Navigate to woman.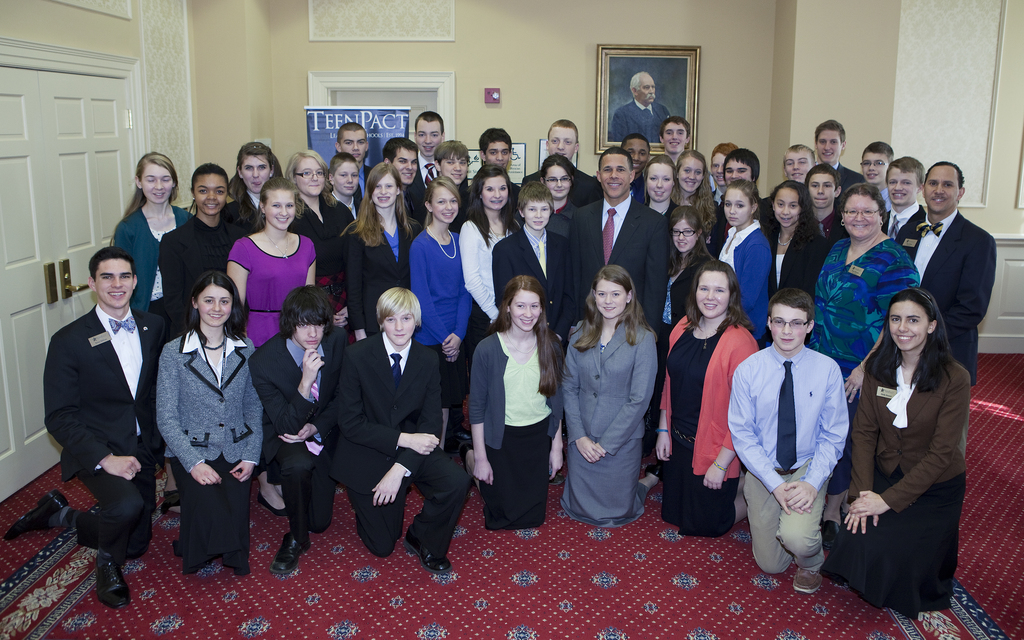
Navigation target: <region>467, 269, 570, 532</region>.
